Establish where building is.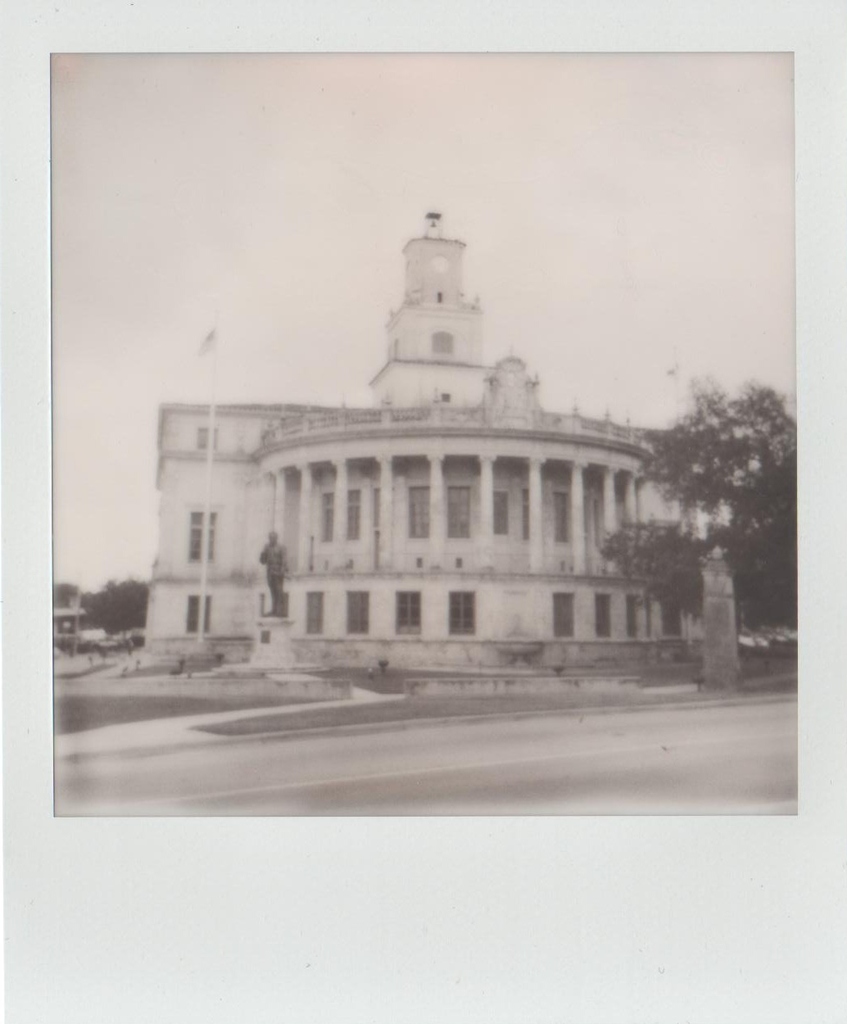
Established at x1=140, y1=211, x2=728, y2=675.
